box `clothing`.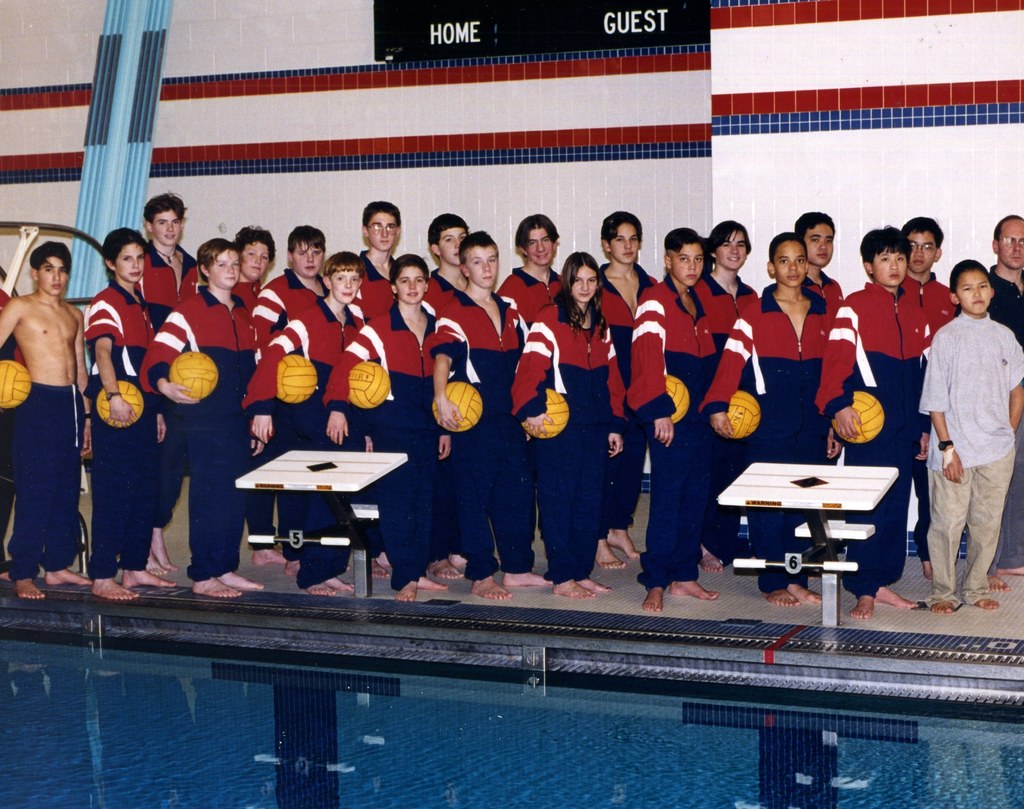
bbox=(602, 259, 672, 510).
